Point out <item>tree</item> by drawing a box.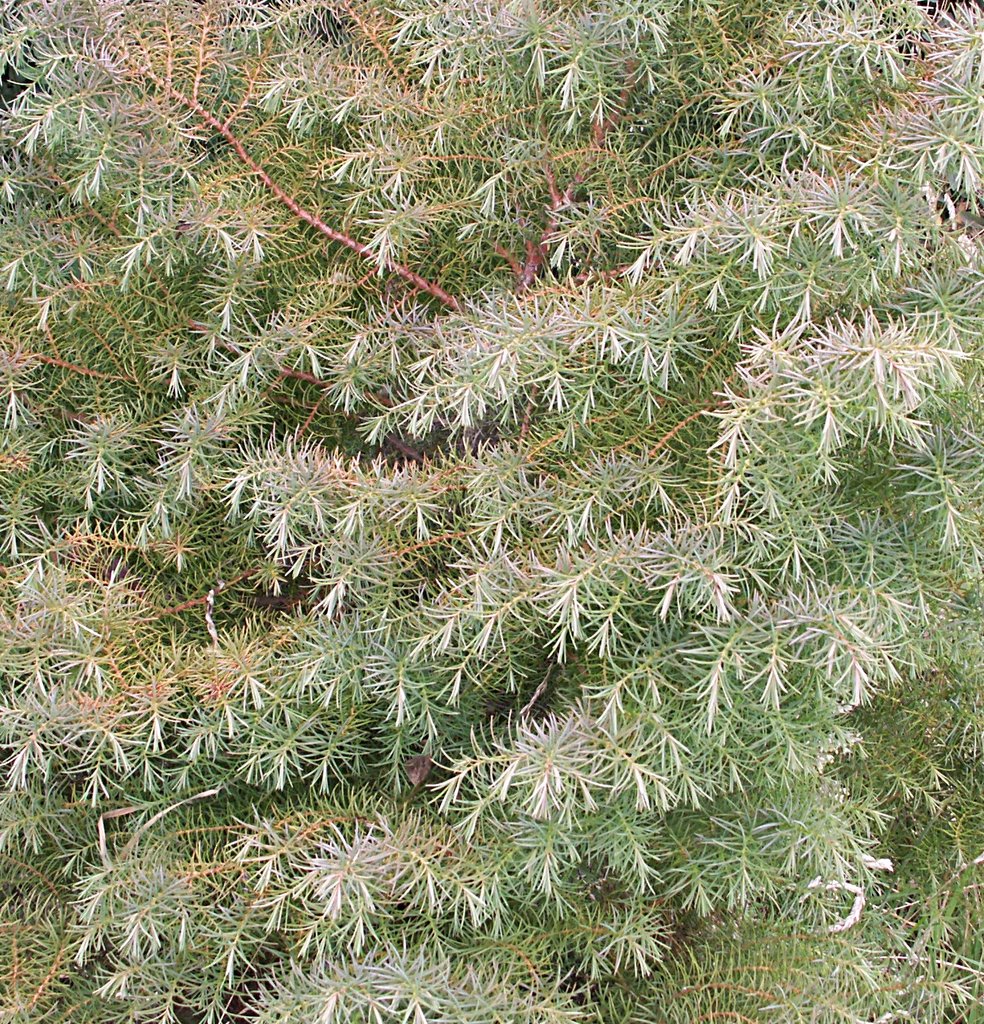
left=0, top=0, right=983, bottom=1023.
